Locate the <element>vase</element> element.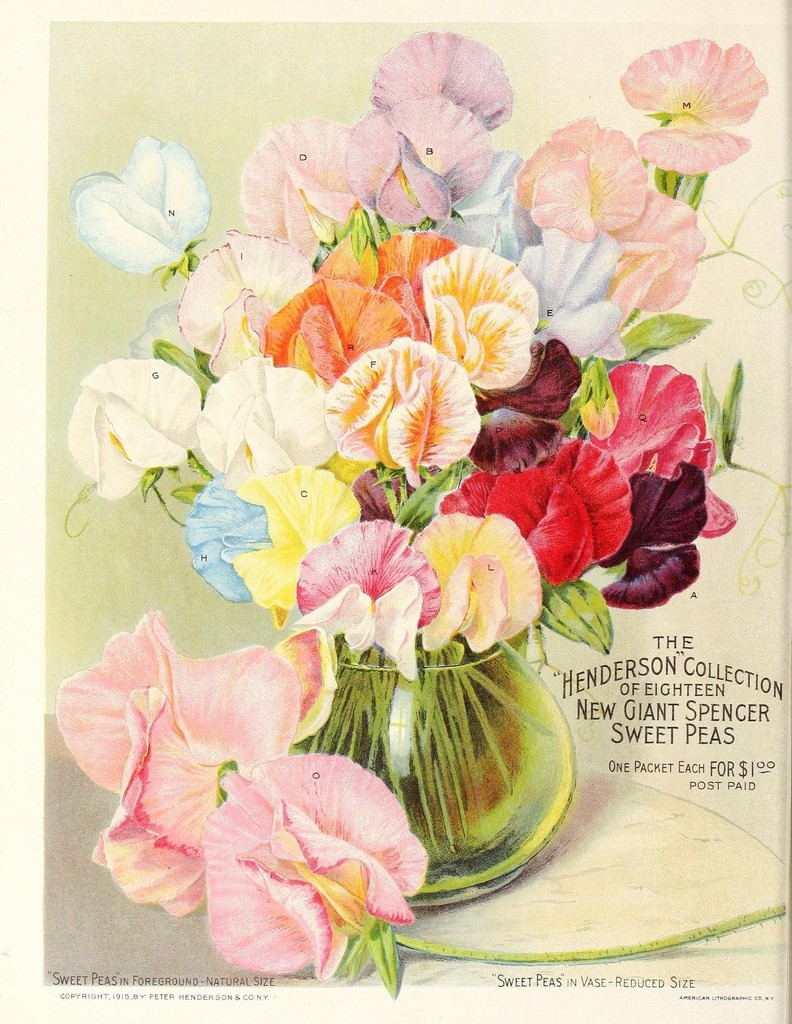
Element bbox: rect(287, 644, 578, 908).
